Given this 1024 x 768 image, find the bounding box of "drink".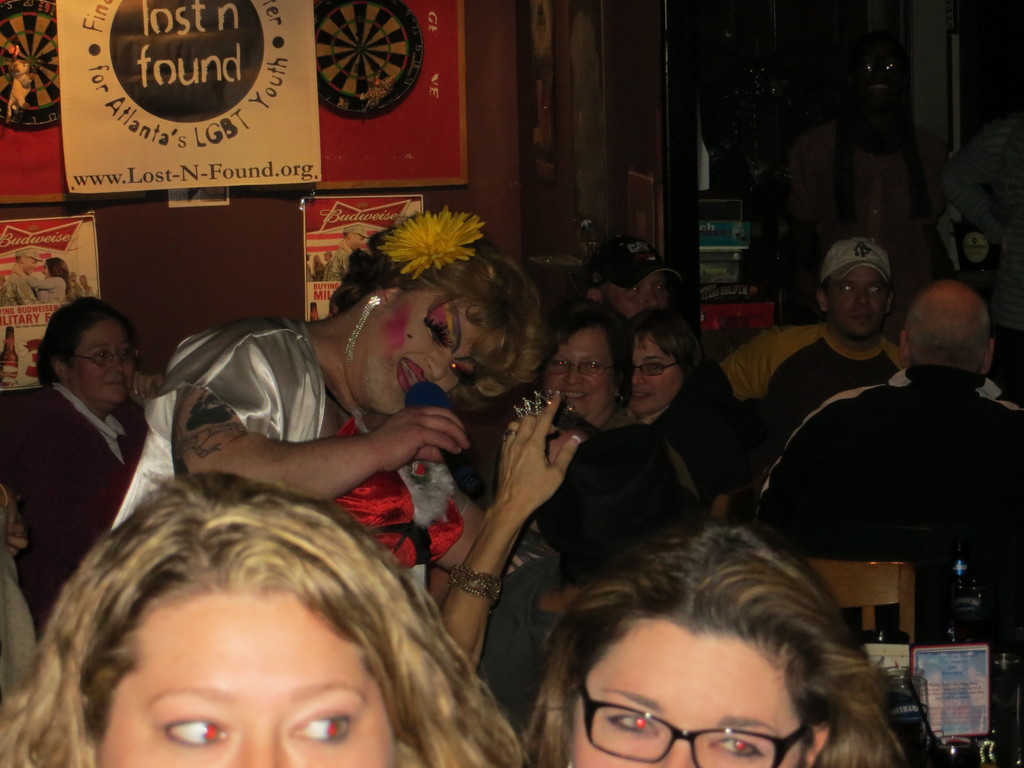
box=[927, 540, 993, 644].
